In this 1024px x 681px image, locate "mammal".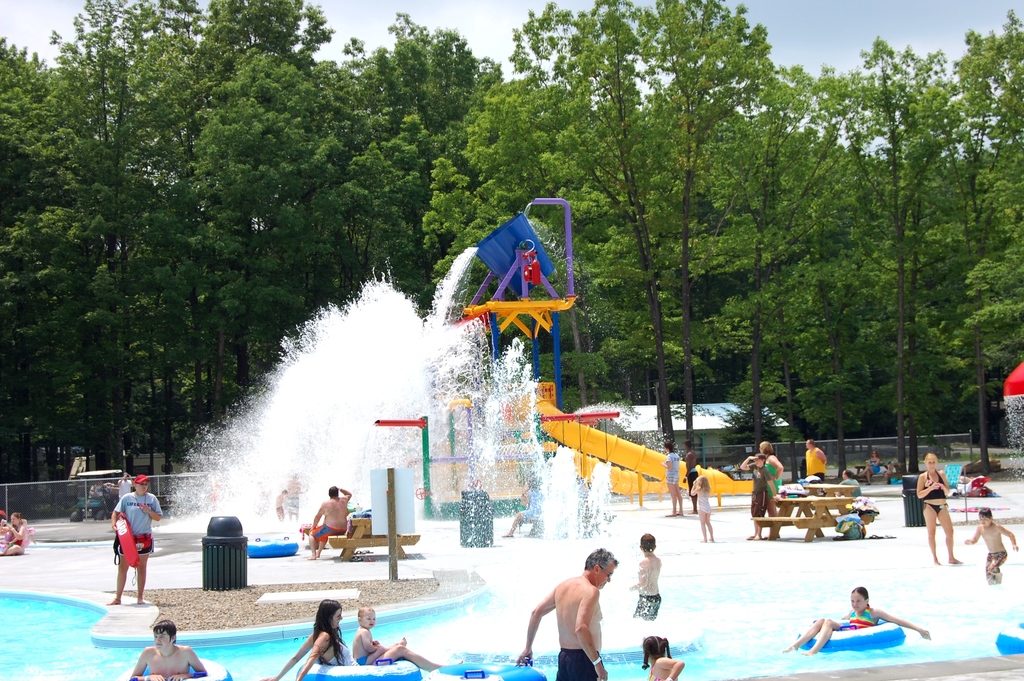
Bounding box: crop(274, 488, 284, 522).
